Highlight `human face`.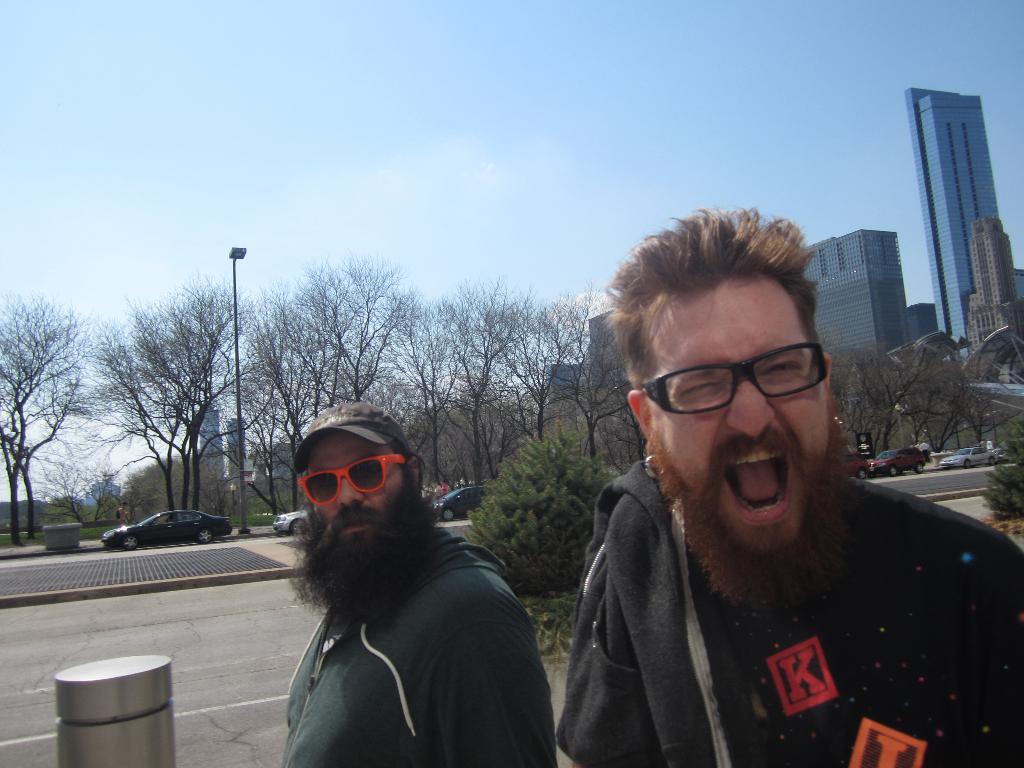
Highlighted region: {"left": 649, "top": 284, "right": 824, "bottom": 545}.
